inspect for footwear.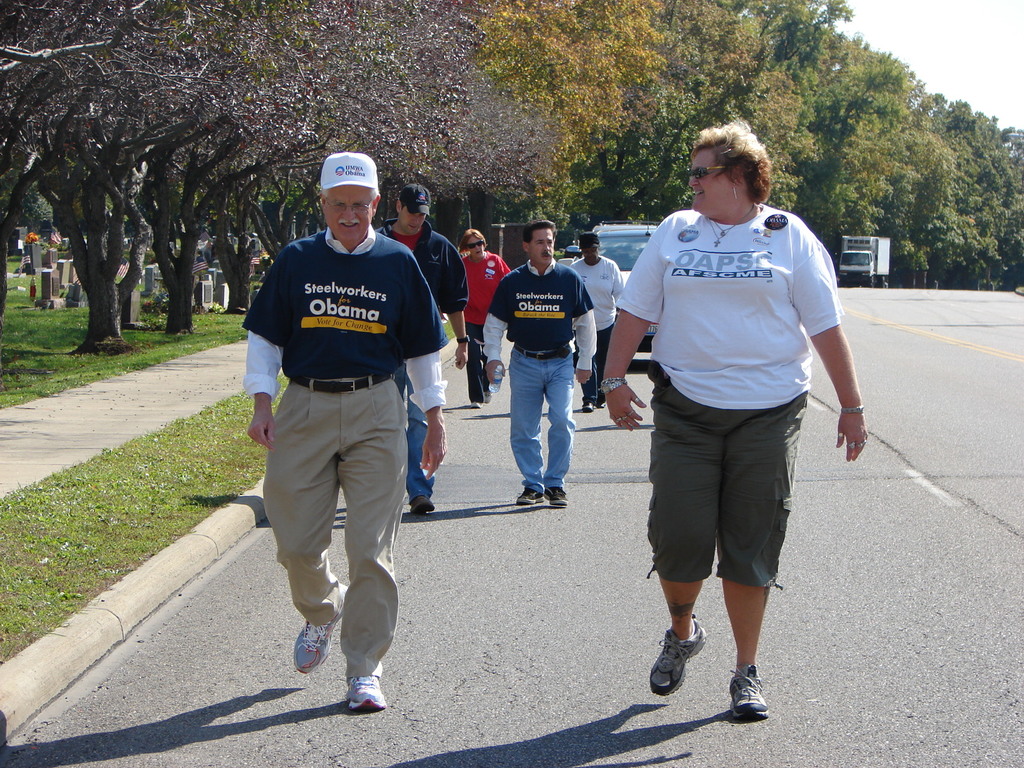
Inspection: locate(727, 652, 765, 717).
